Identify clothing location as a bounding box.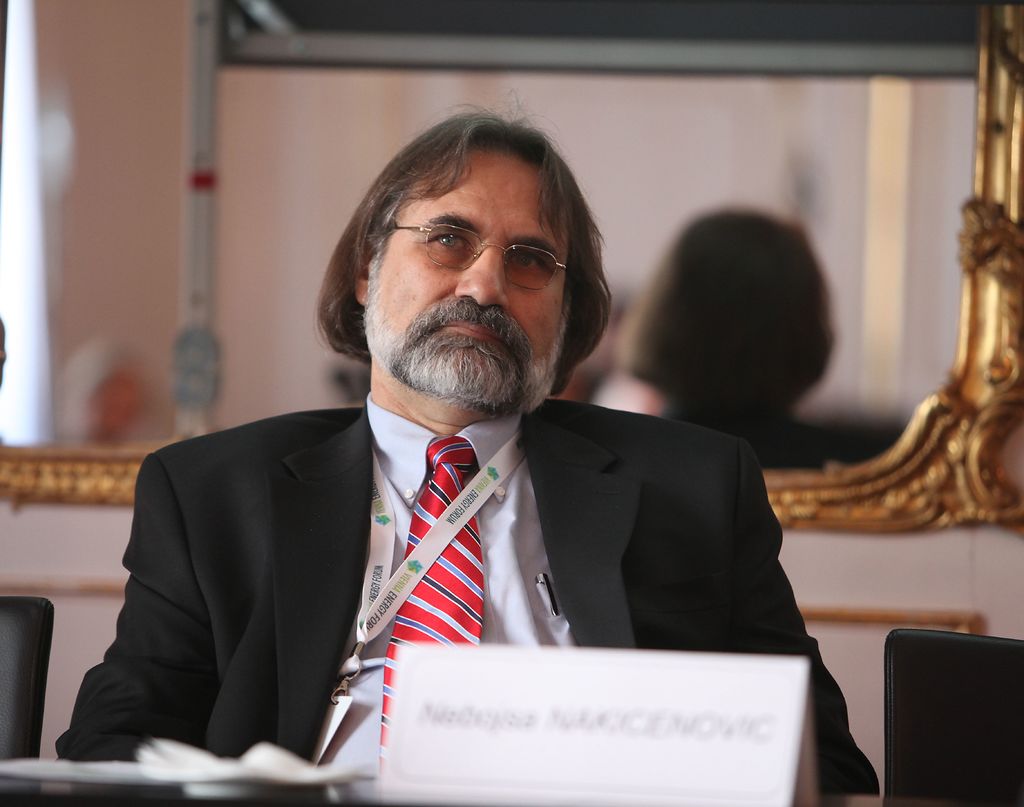
[48,391,877,806].
